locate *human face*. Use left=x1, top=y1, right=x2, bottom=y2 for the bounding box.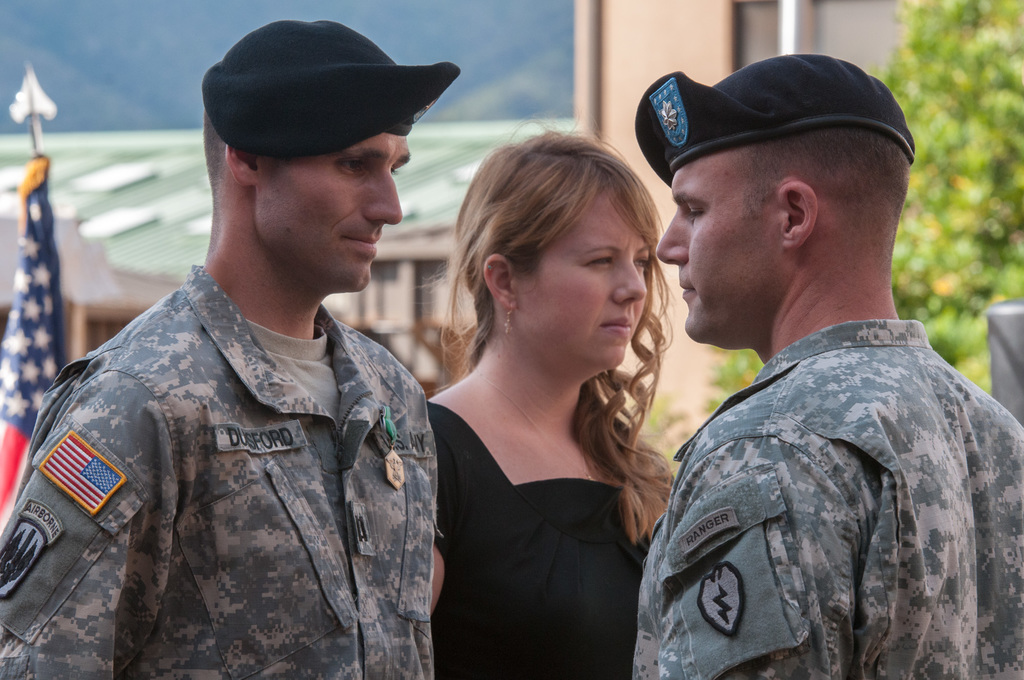
left=653, top=140, right=780, bottom=347.
